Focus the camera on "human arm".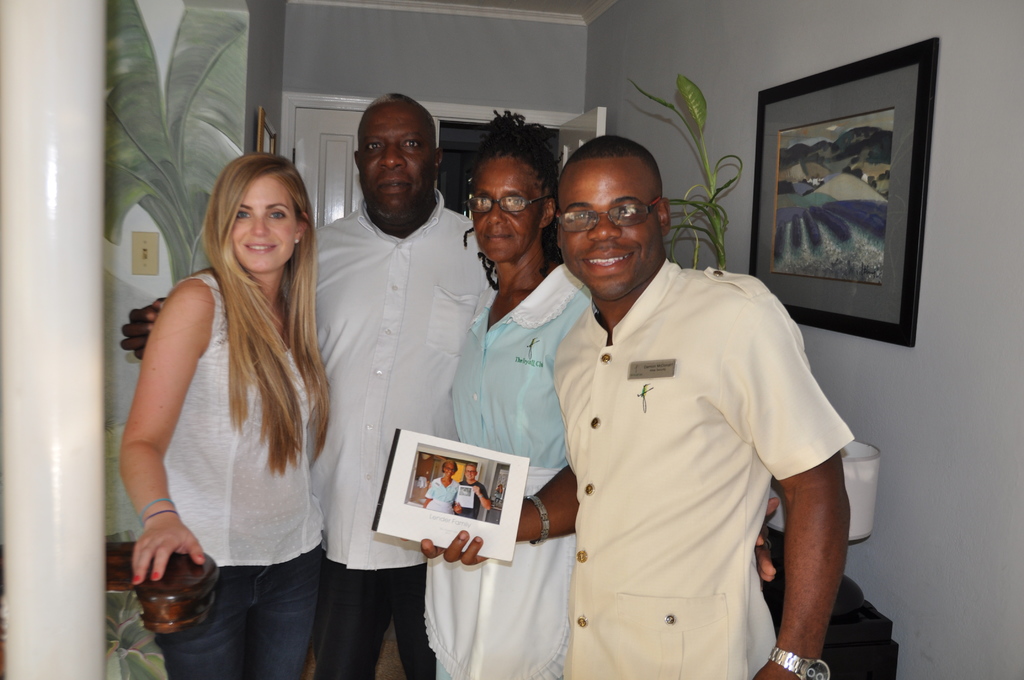
Focus region: left=463, top=213, right=504, bottom=323.
